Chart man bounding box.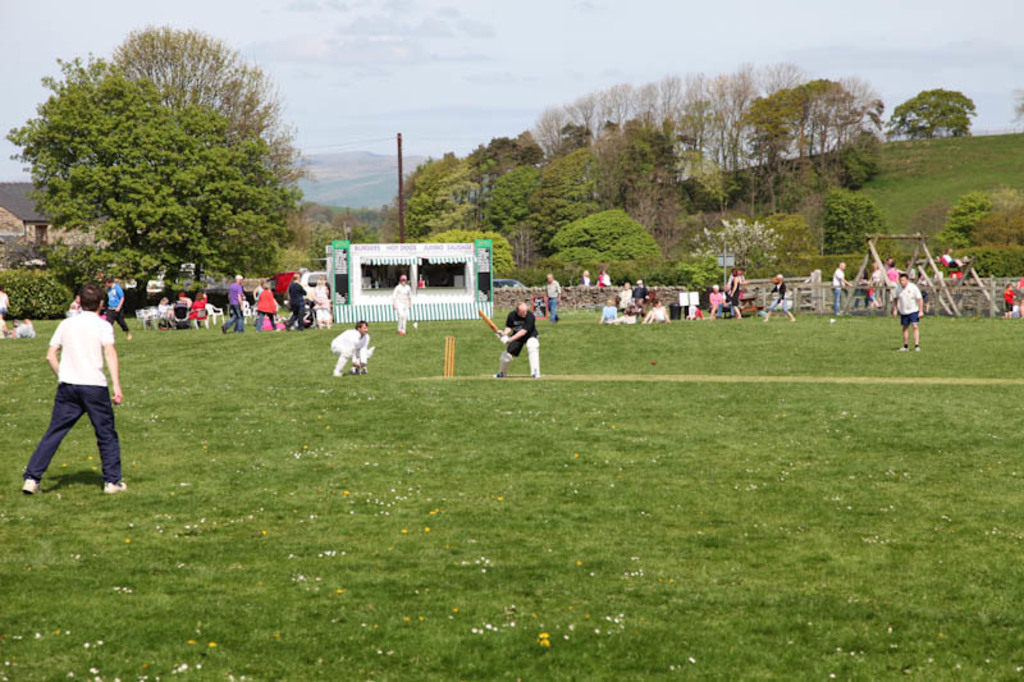
Charted: rect(285, 274, 306, 328).
